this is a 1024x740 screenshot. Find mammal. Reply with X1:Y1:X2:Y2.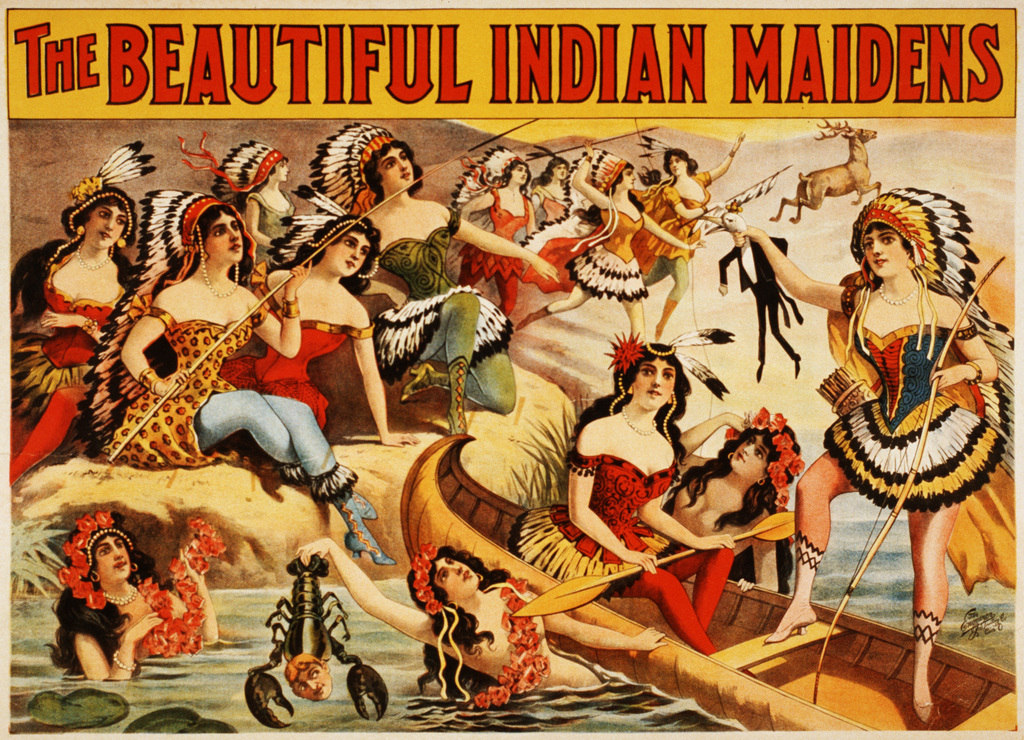
508:139:651:332.
